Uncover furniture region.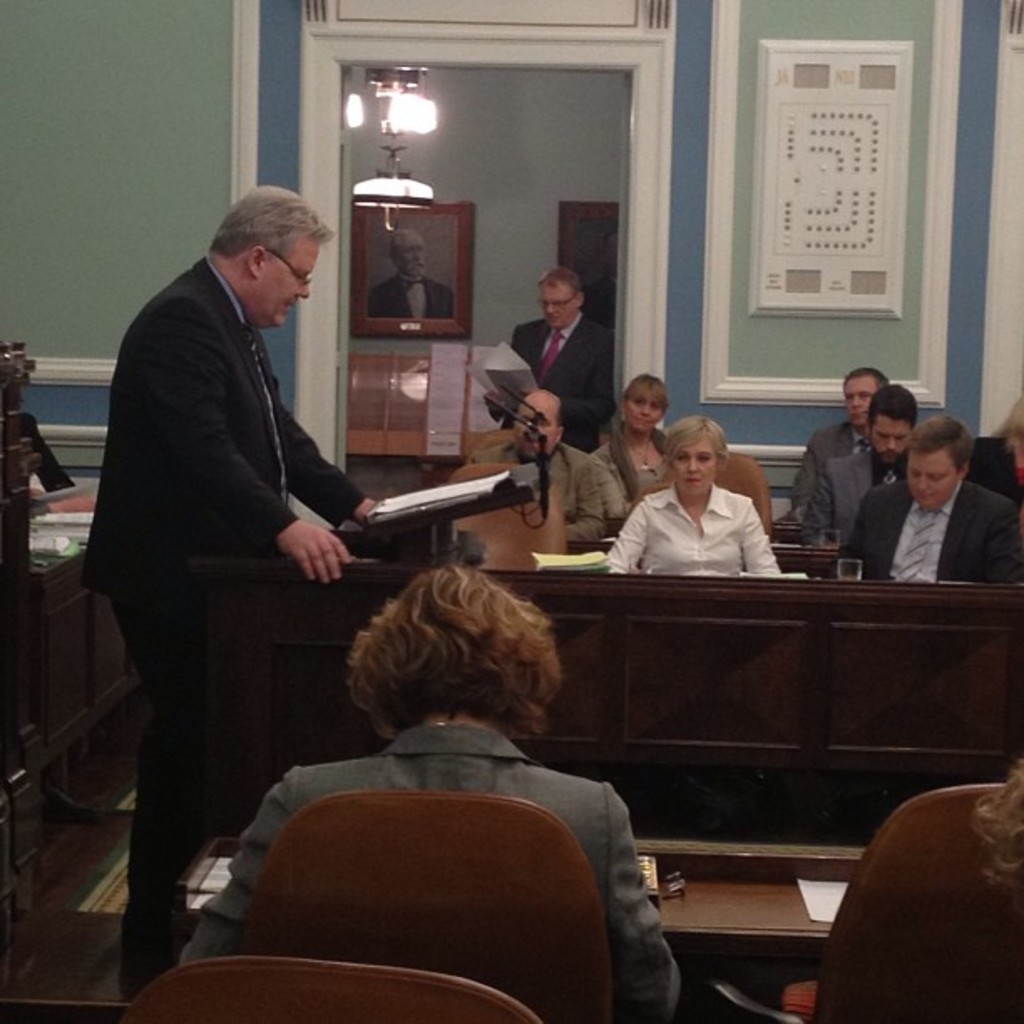
Uncovered: (left=119, top=954, right=537, bottom=1022).
